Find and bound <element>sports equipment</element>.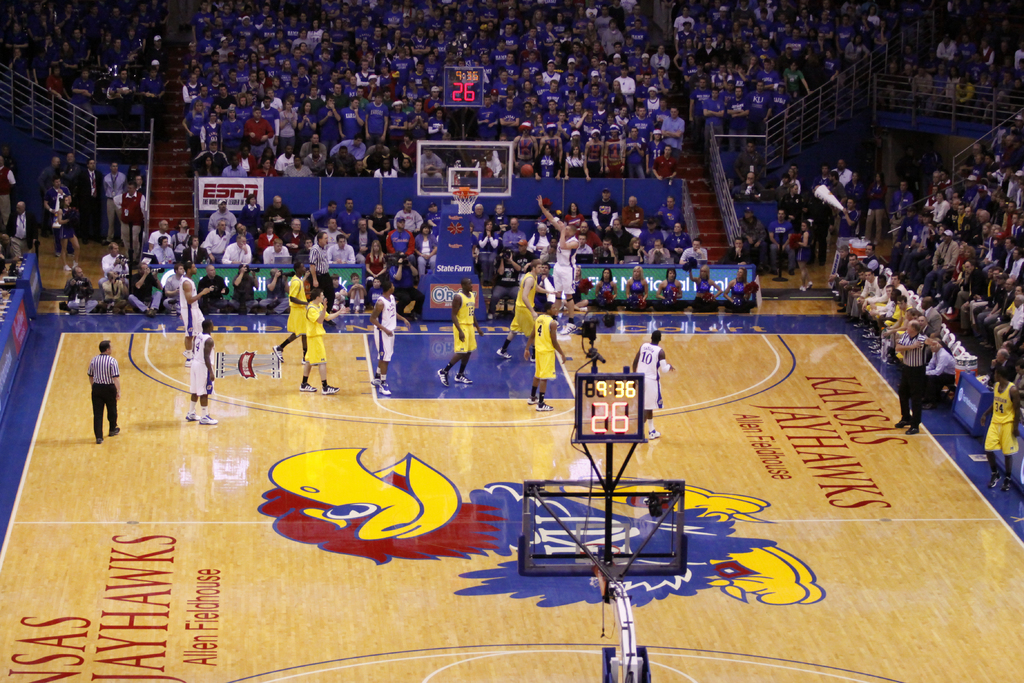
Bound: rect(1000, 477, 1013, 493).
